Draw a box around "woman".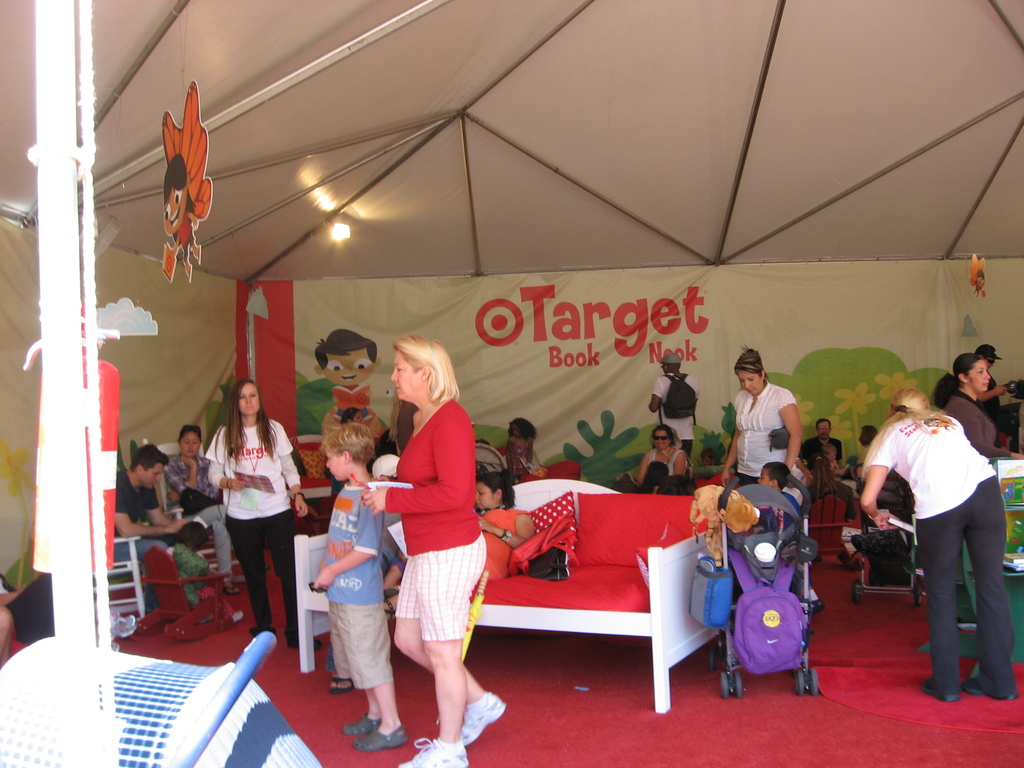
bbox=[806, 452, 856, 563].
